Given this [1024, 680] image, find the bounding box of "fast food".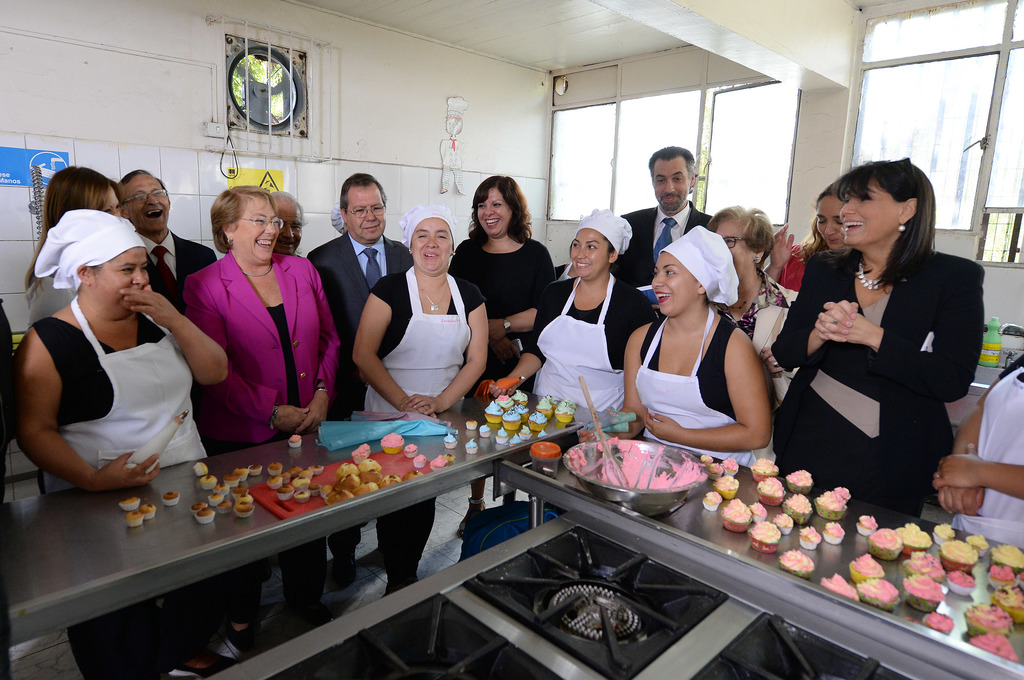
(552,397,576,425).
